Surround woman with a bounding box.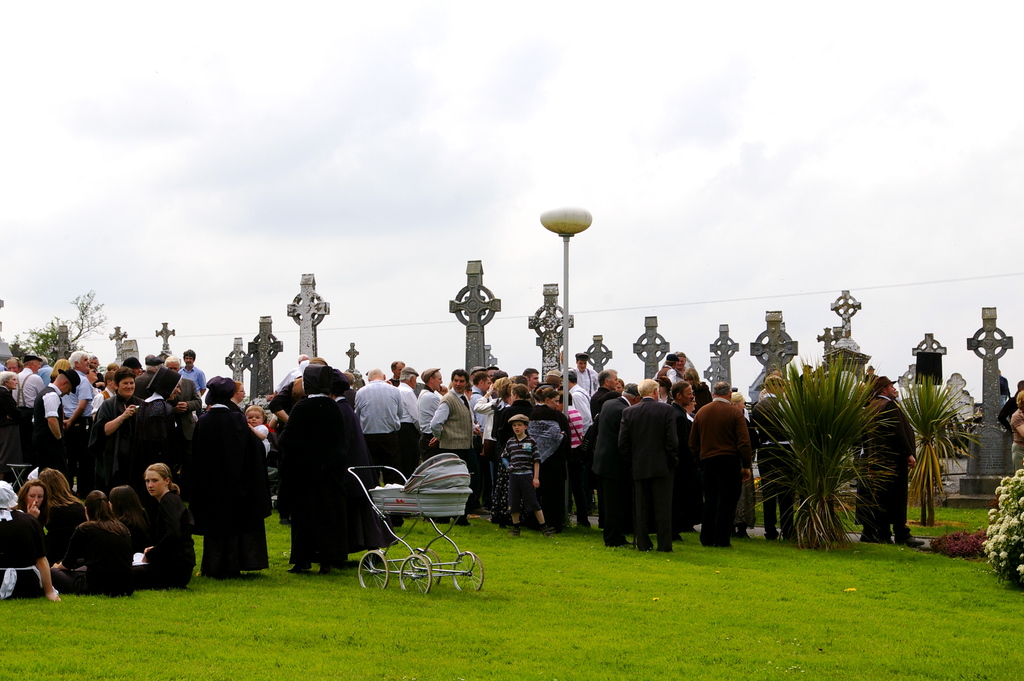
select_region(10, 479, 48, 525).
